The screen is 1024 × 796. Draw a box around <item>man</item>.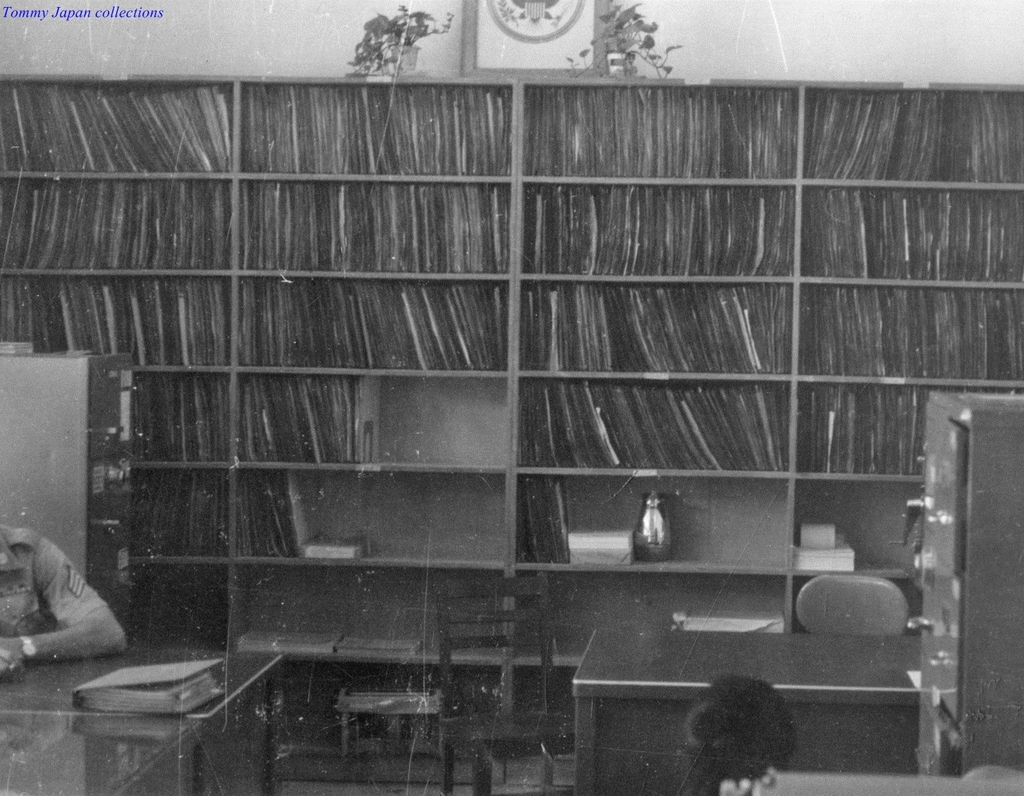
pyautogui.locateOnScreen(0, 516, 145, 683).
